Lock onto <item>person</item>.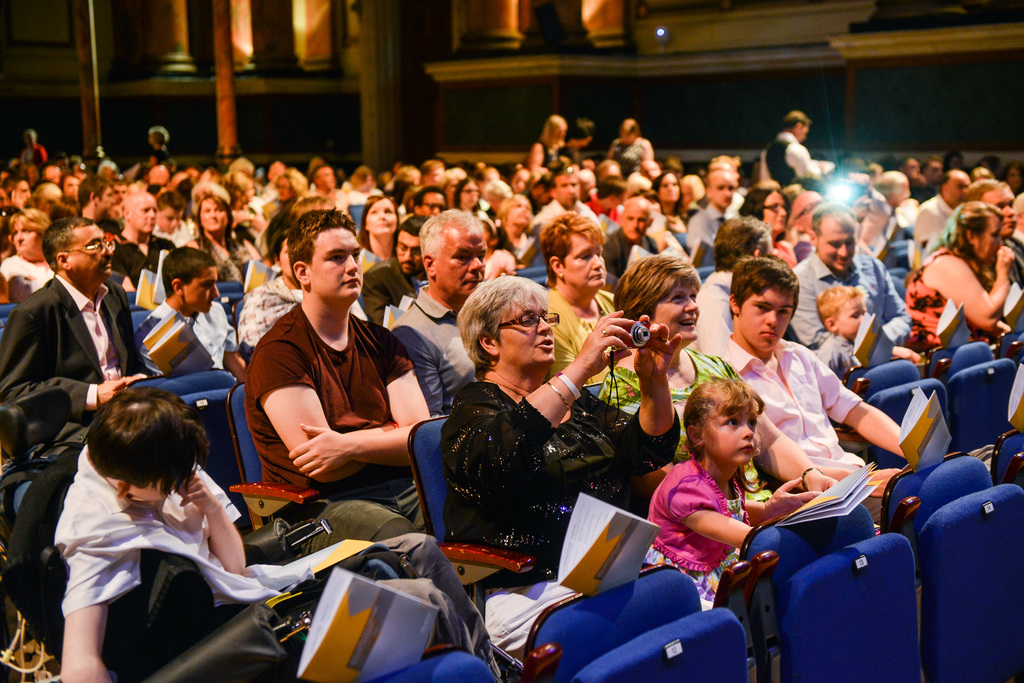
Locked: <box>156,190,193,249</box>.
